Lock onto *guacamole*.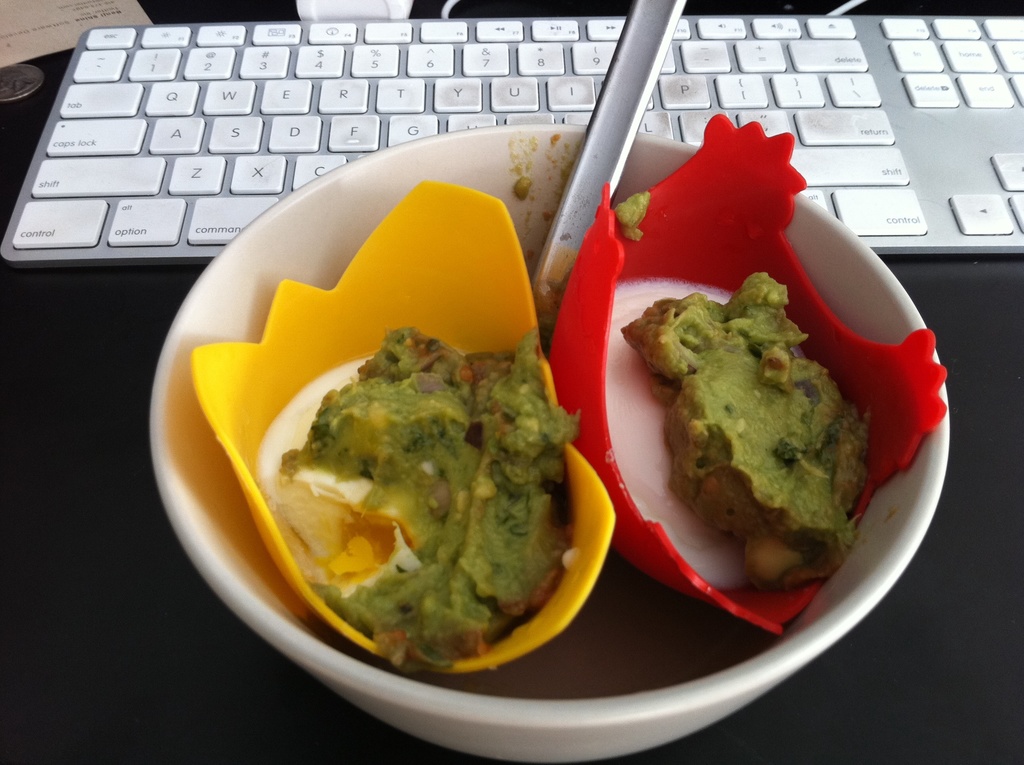
Locked: region(611, 187, 652, 239).
